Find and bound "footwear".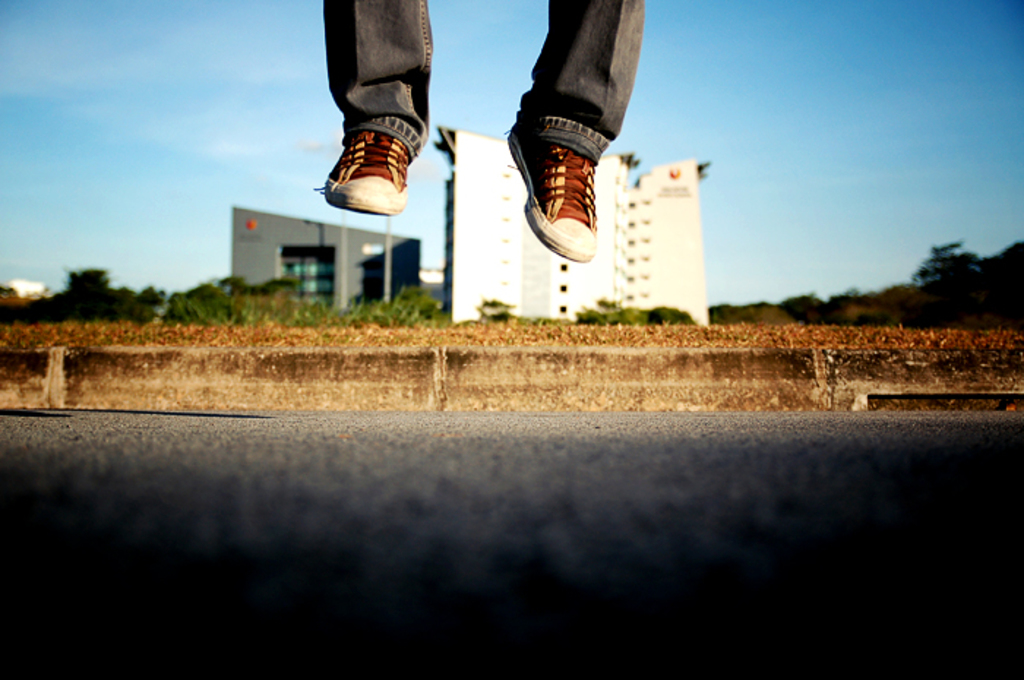
Bound: 492:132:614:265.
